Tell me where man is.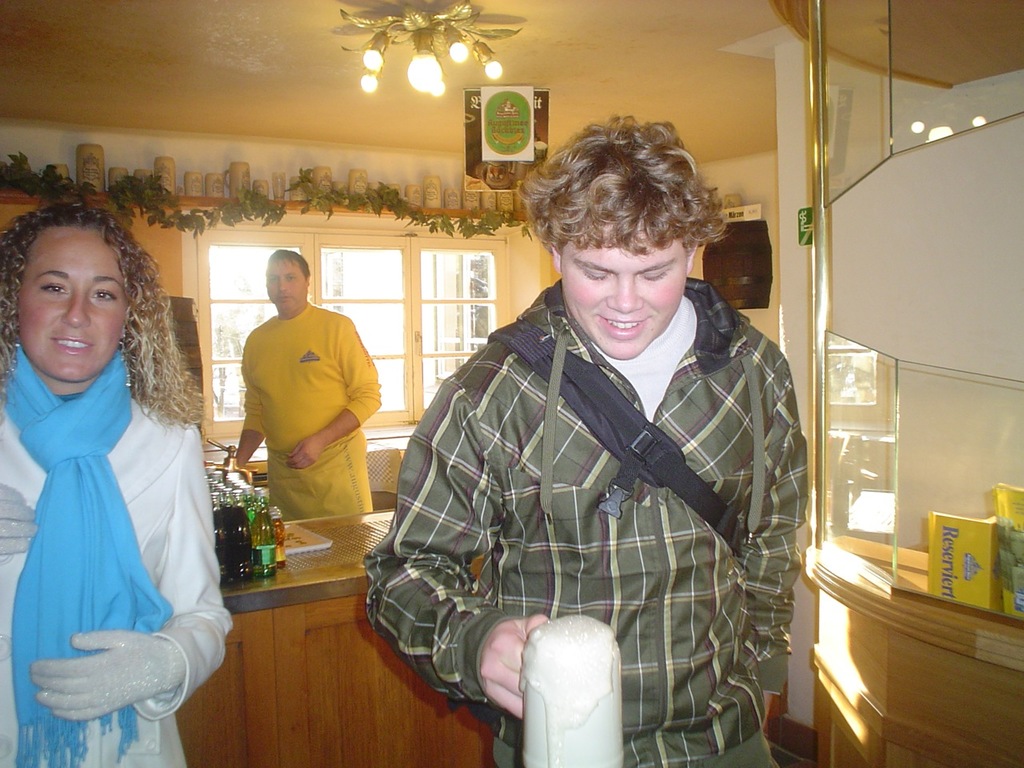
man is at detection(361, 113, 809, 767).
